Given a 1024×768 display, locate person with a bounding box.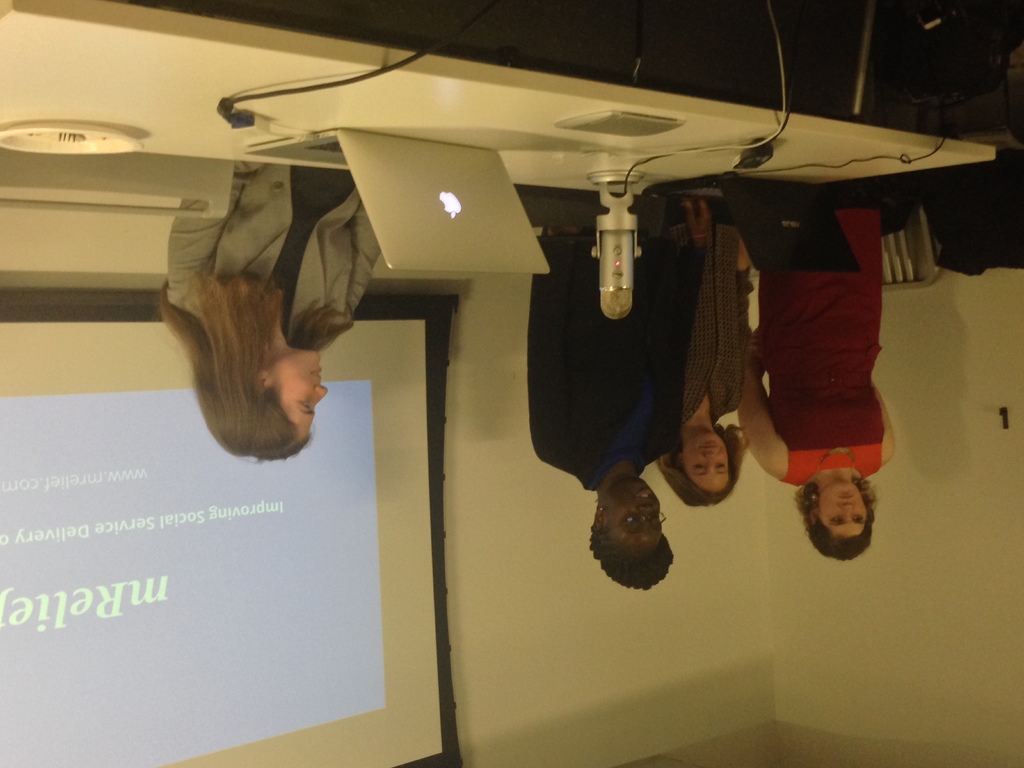
Located: x1=525, y1=192, x2=714, y2=592.
